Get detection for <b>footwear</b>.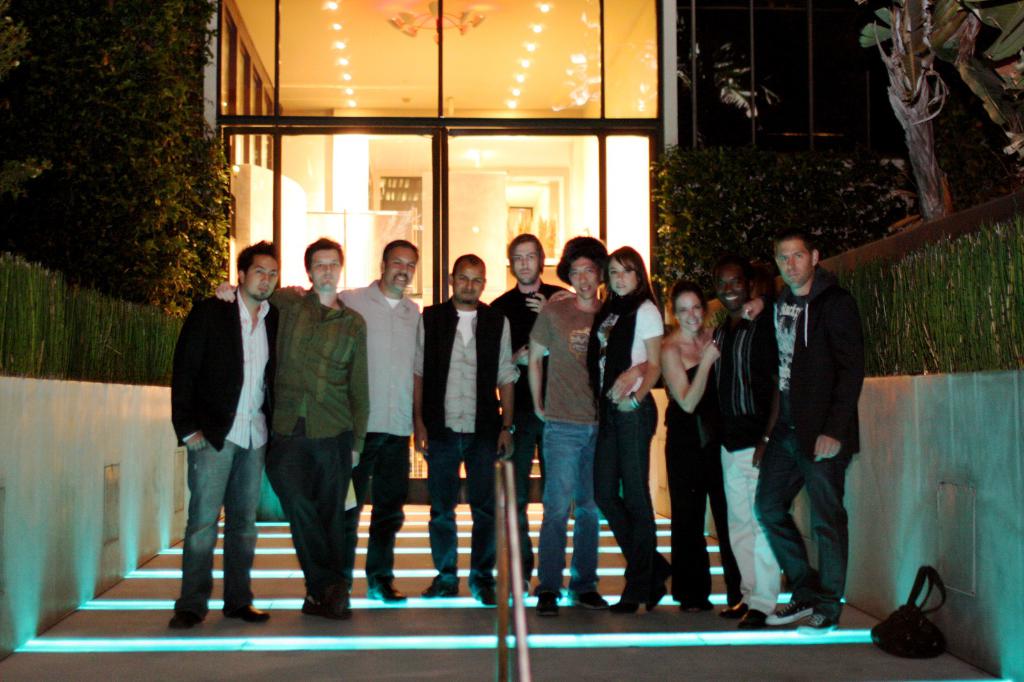
Detection: 225 602 273 627.
